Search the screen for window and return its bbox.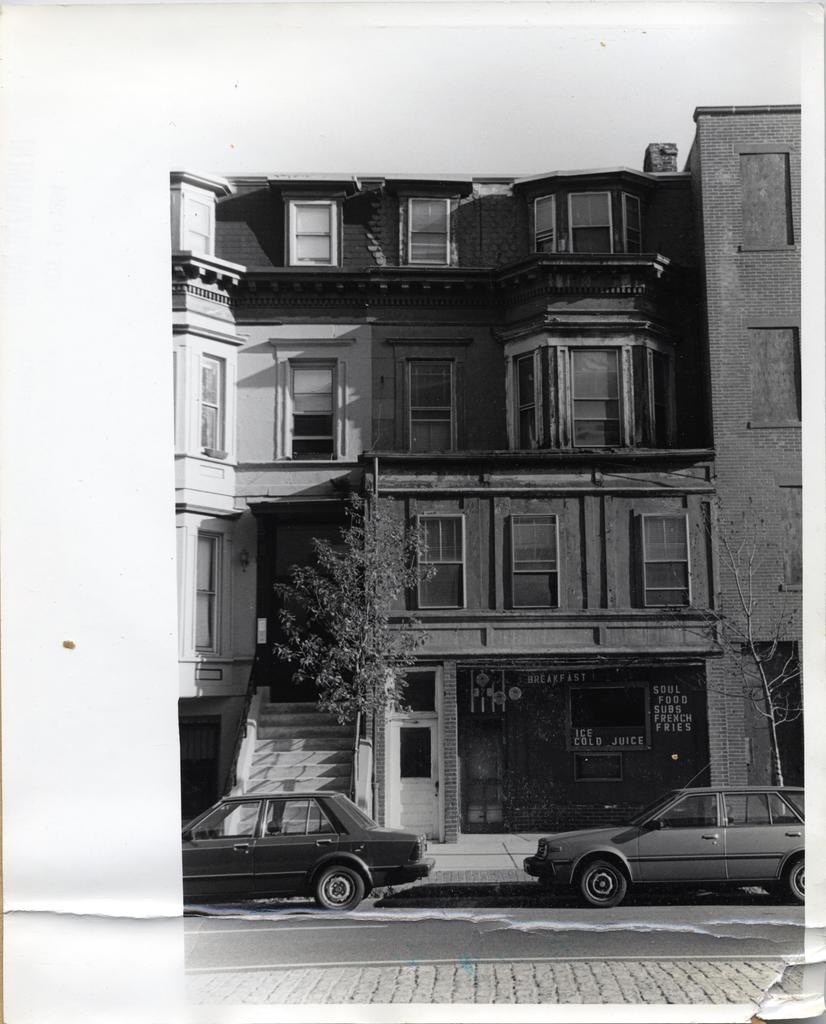
Found: [left=626, top=511, right=691, bottom=602].
